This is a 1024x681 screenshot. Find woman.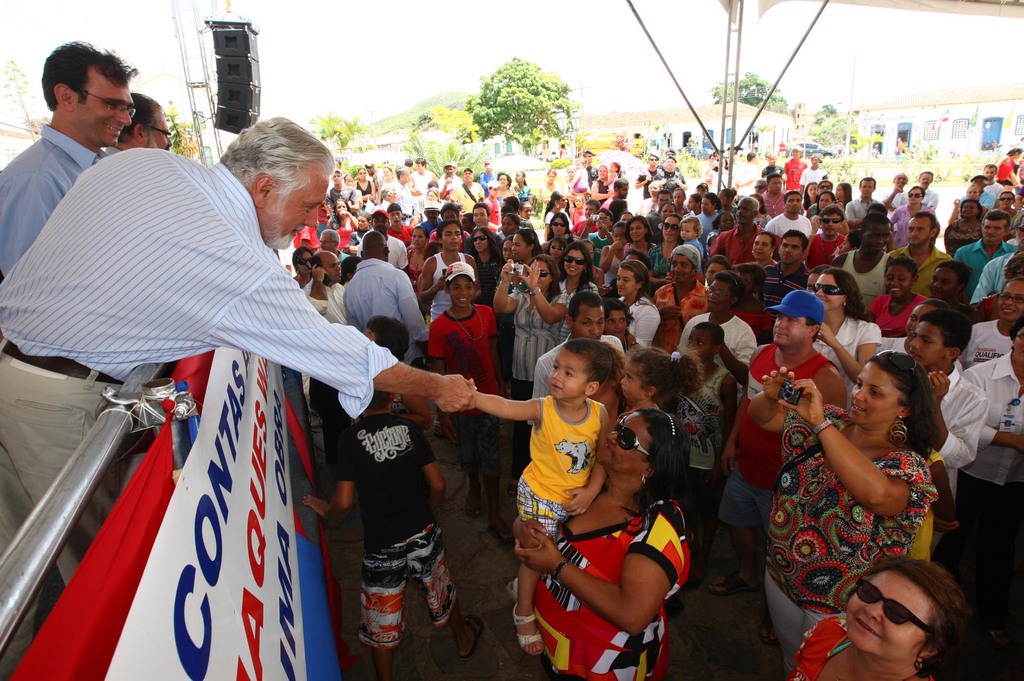
Bounding box: left=351, top=167, right=376, bottom=204.
